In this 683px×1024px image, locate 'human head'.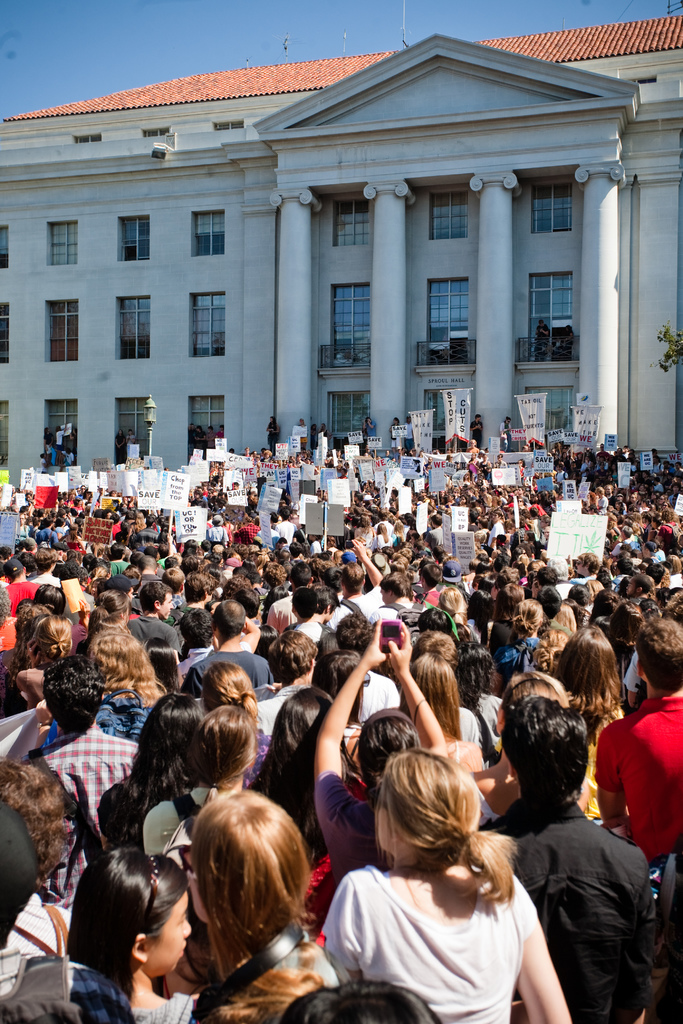
Bounding box: locate(410, 632, 458, 691).
